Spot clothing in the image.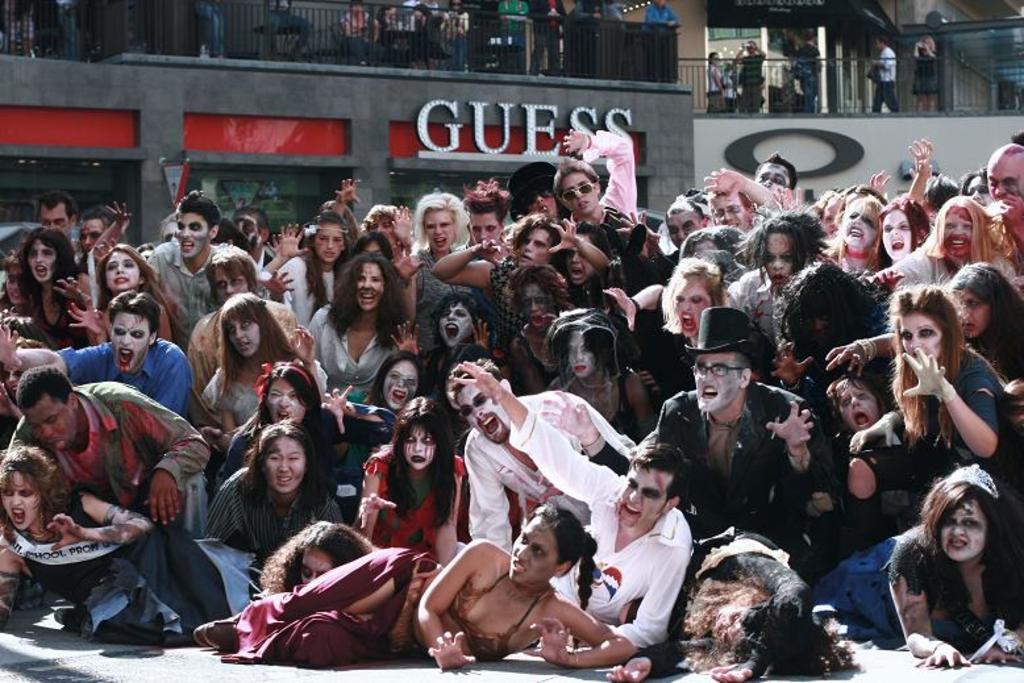
clothing found at 508:404:692:647.
